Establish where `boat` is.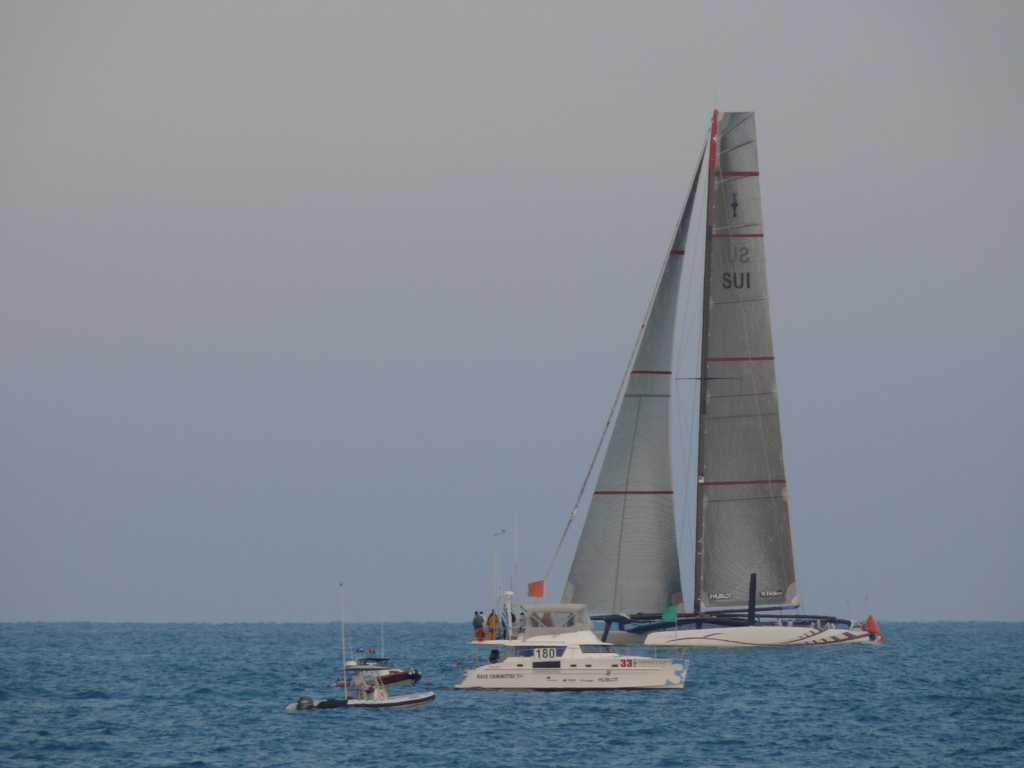
Established at [346, 618, 393, 670].
